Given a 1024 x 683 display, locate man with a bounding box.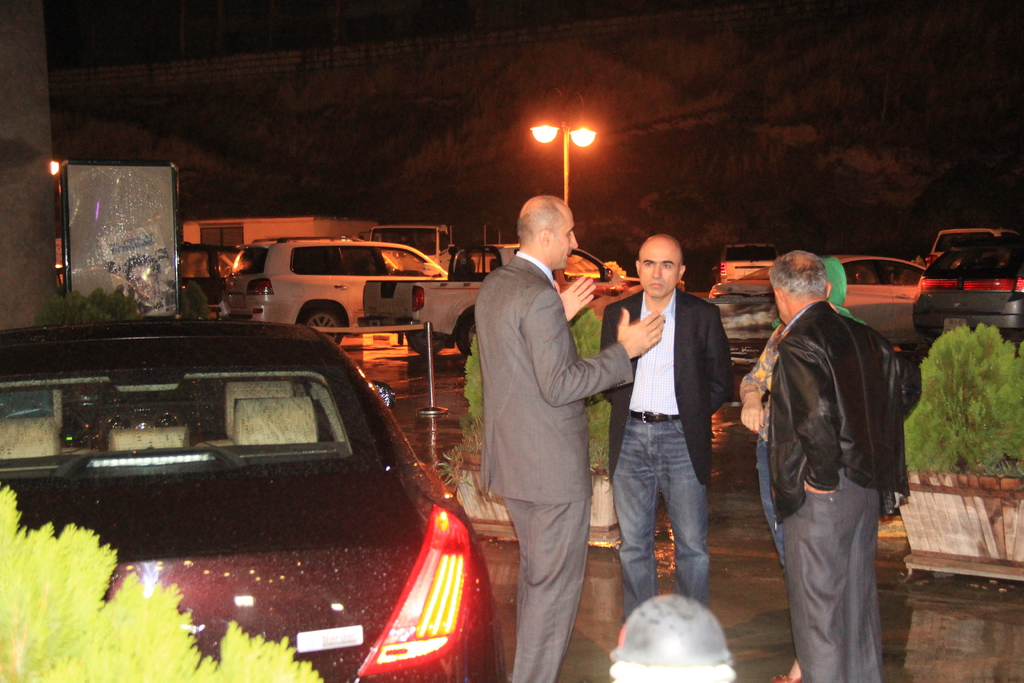
Located: (left=601, top=233, right=739, bottom=617).
